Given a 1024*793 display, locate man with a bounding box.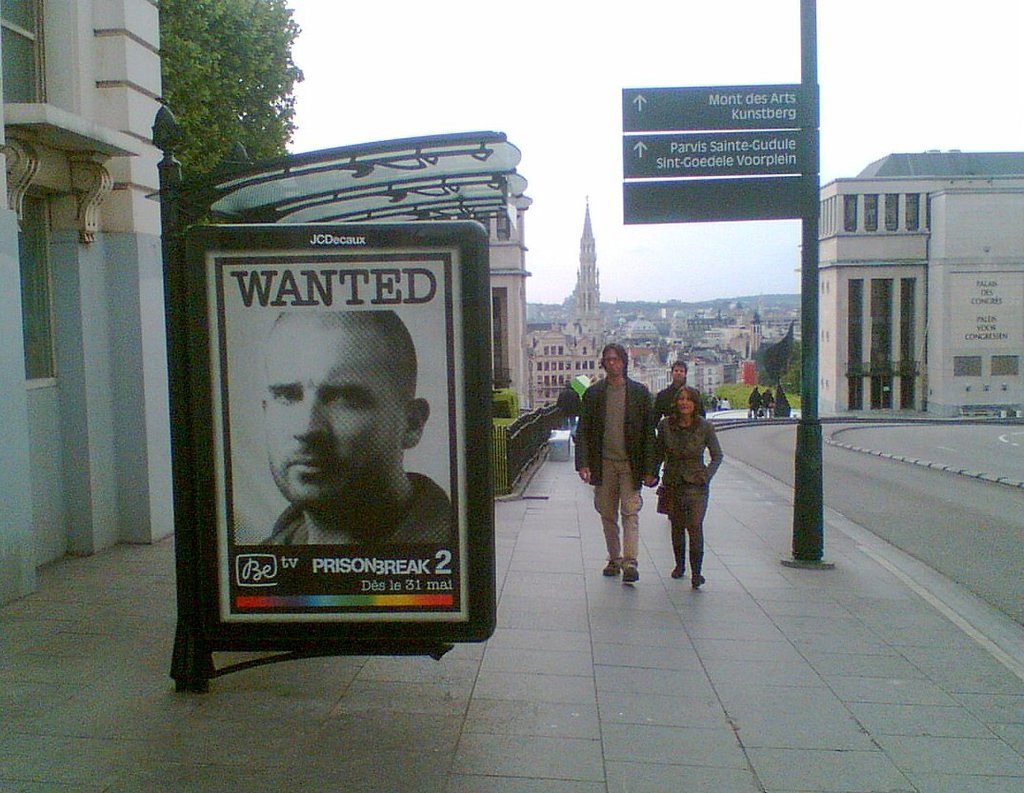
Located: Rect(654, 360, 706, 429).
